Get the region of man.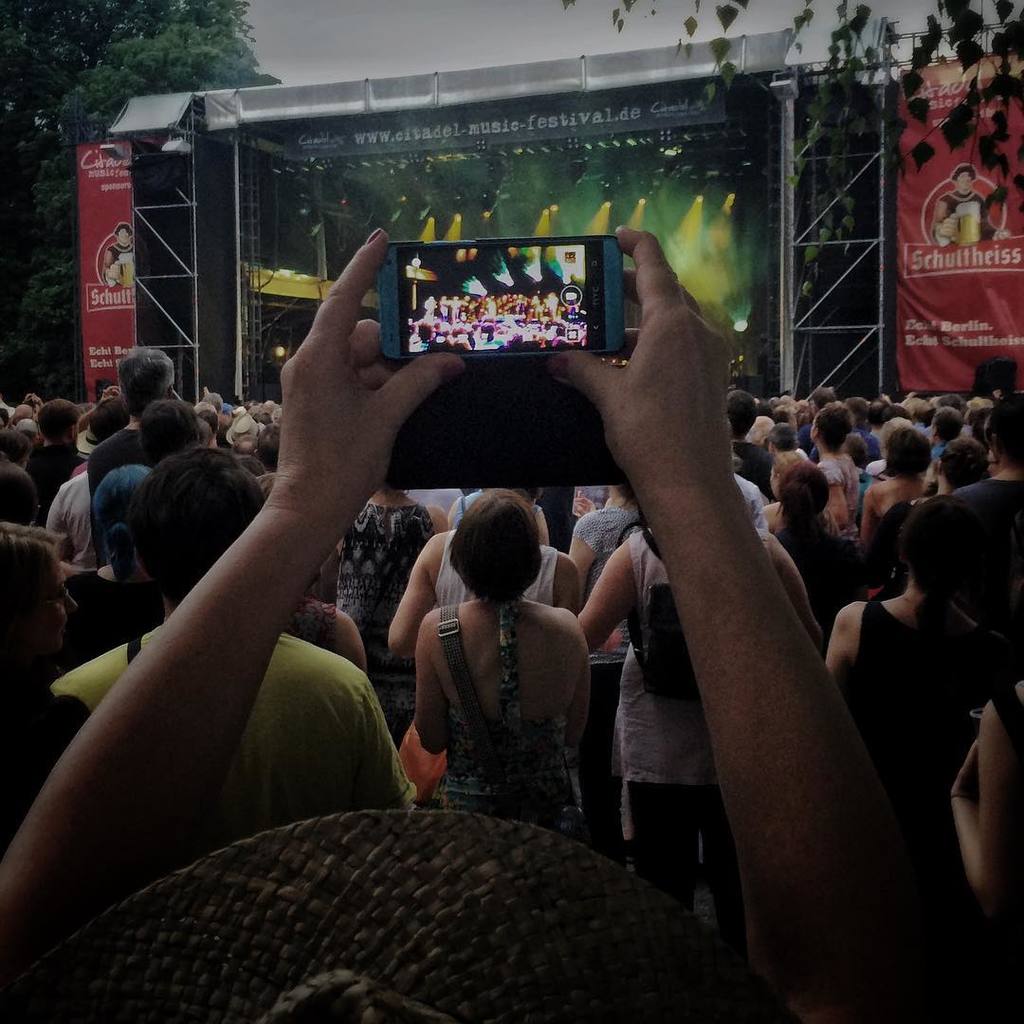
(727, 391, 774, 497).
